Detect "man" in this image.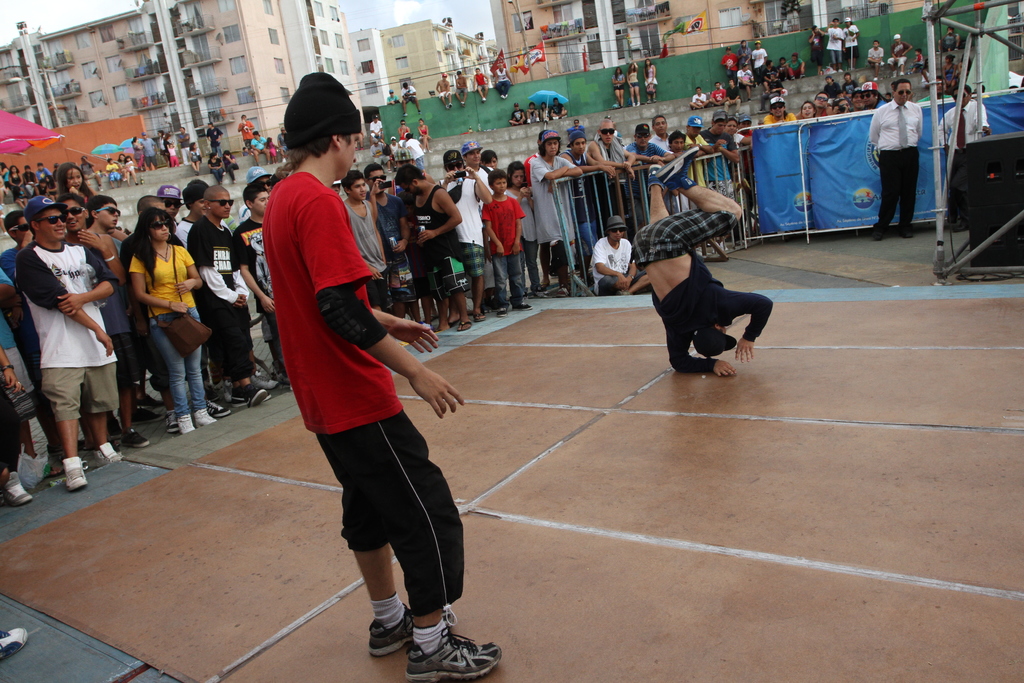
Detection: Rect(261, 74, 500, 679).
